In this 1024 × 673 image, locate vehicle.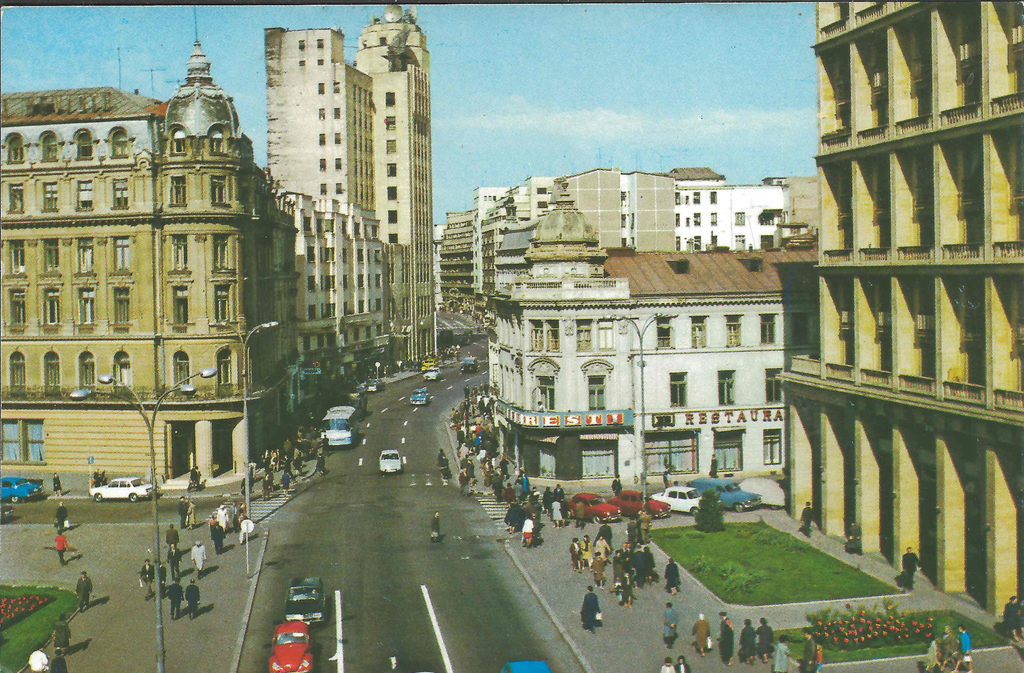
Bounding box: 423 368 447 380.
